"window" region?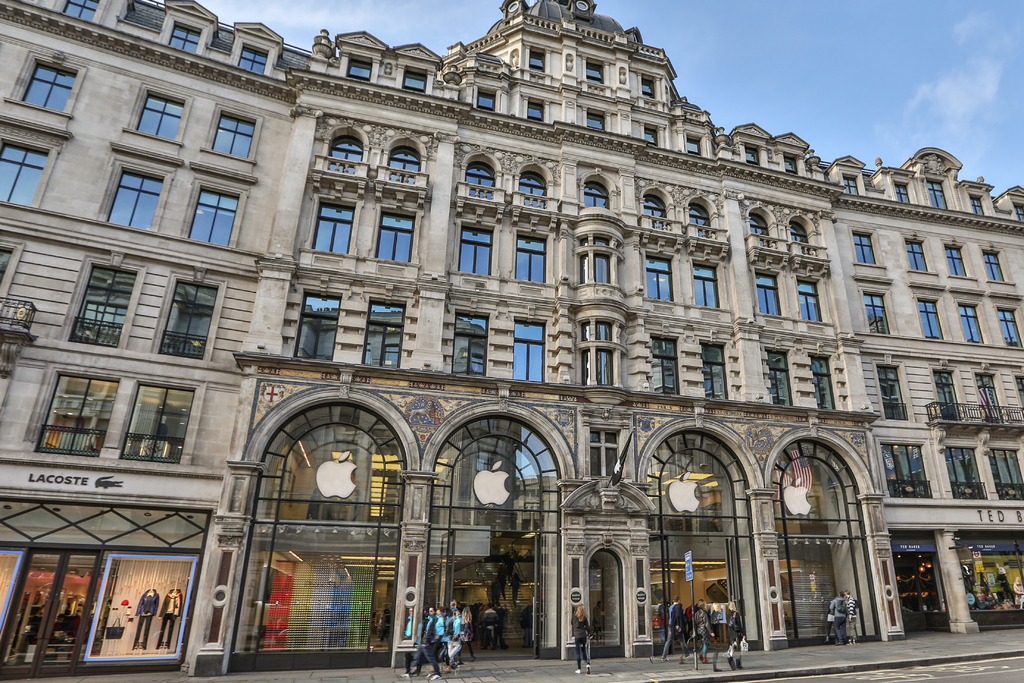
detection(895, 184, 908, 204)
